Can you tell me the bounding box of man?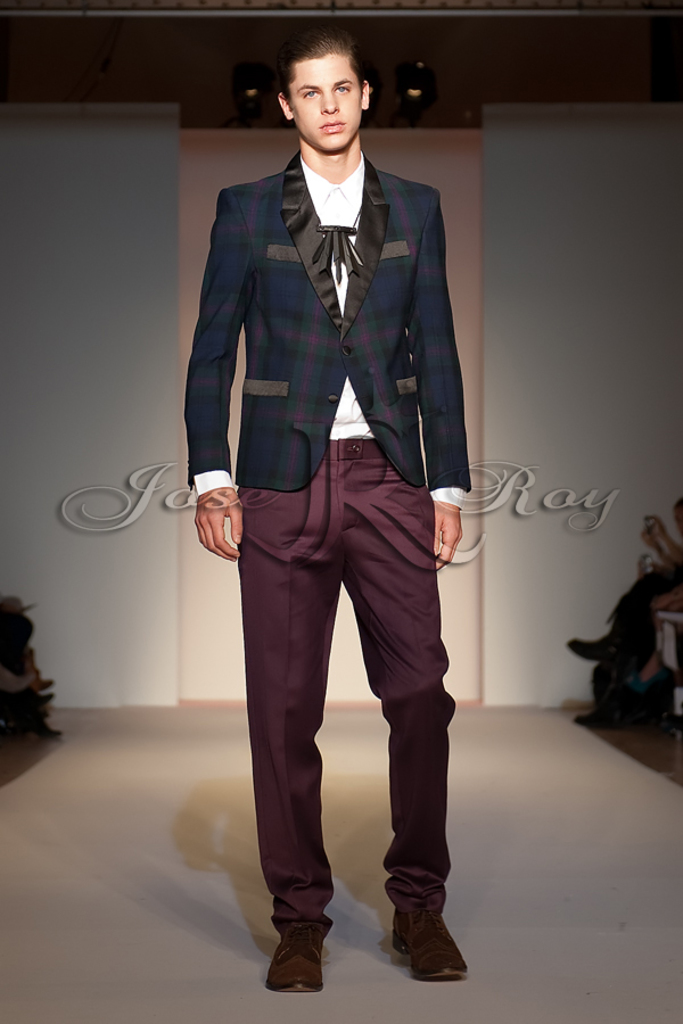
box(179, 19, 487, 947).
